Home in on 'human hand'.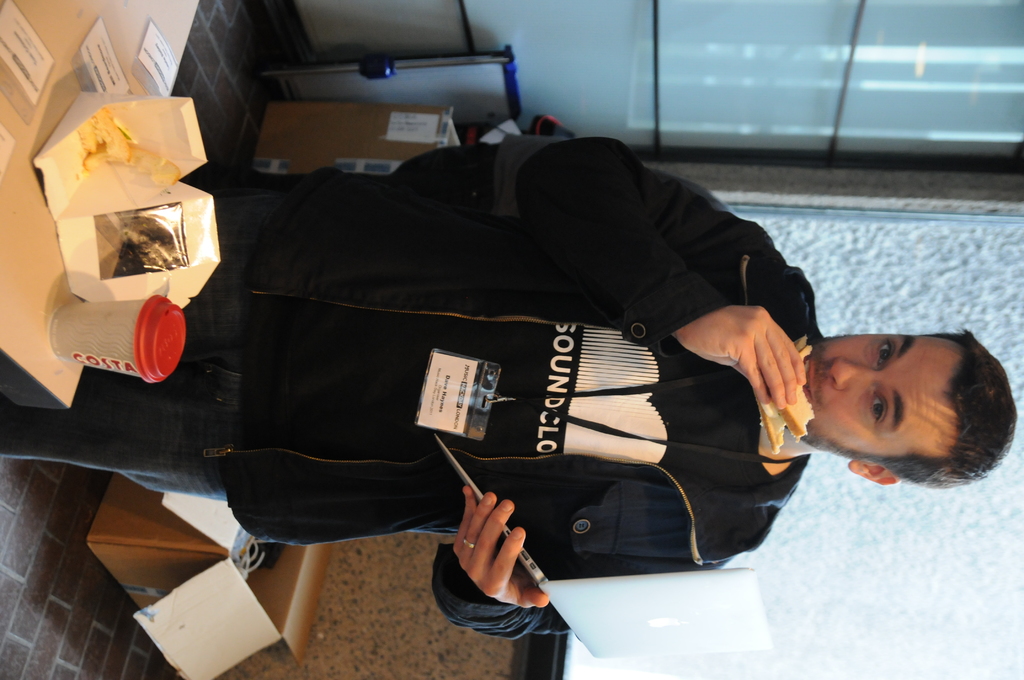
Homed in at bbox=(675, 304, 809, 411).
